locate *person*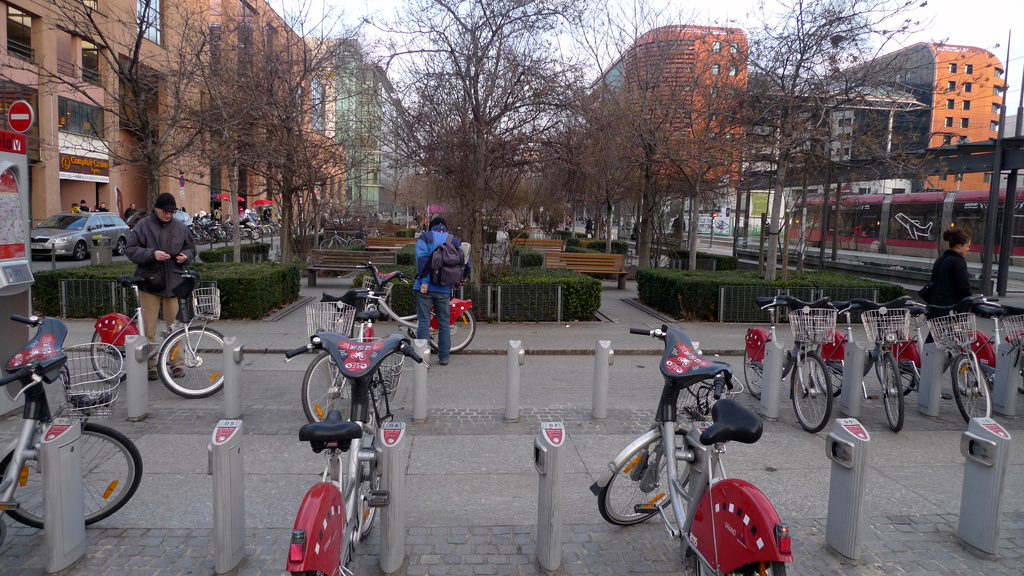
{"left": 925, "top": 227, "right": 972, "bottom": 348}
